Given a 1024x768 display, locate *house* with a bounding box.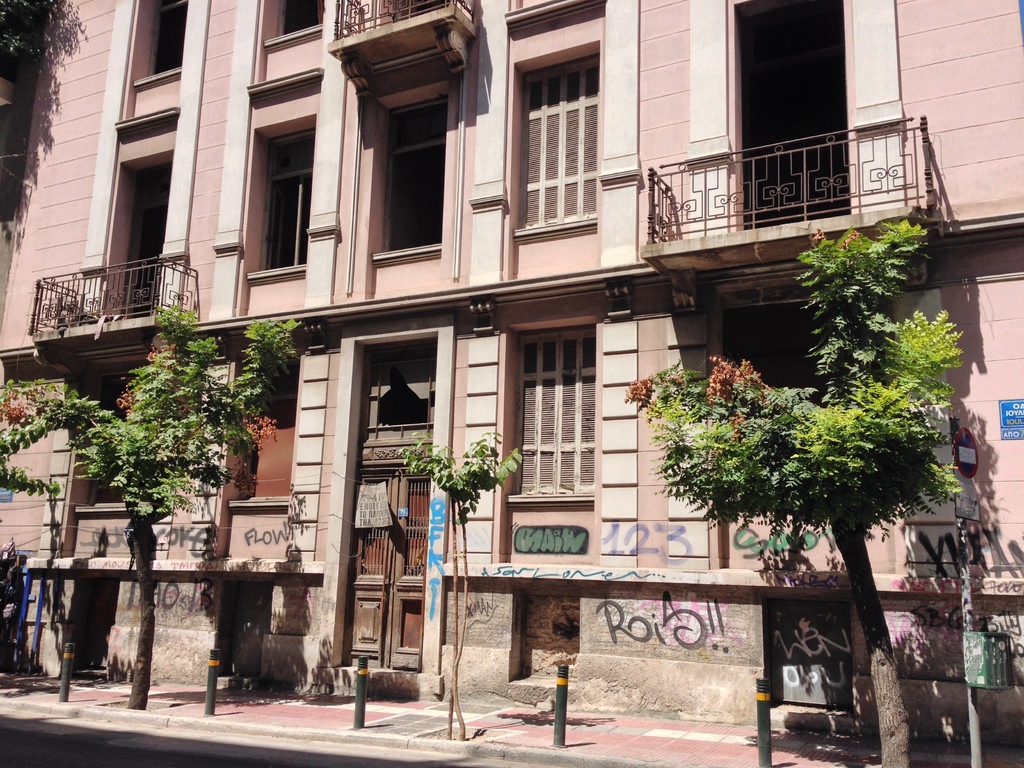
Located: x1=0 y1=0 x2=1023 y2=767.
